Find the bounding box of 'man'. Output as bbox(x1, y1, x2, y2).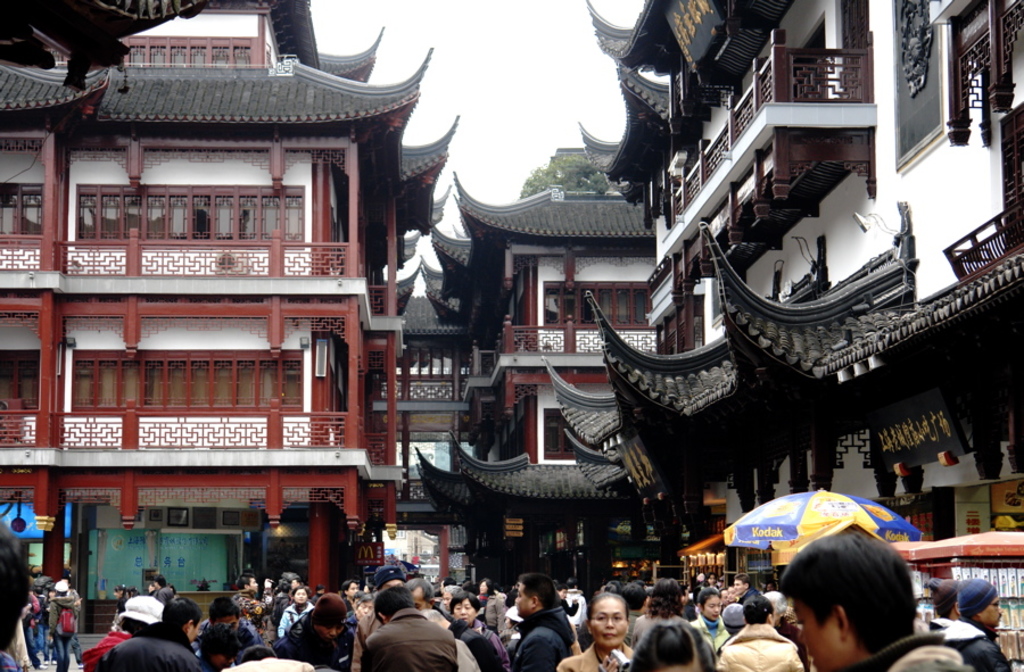
bbox(919, 578, 964, 621).
